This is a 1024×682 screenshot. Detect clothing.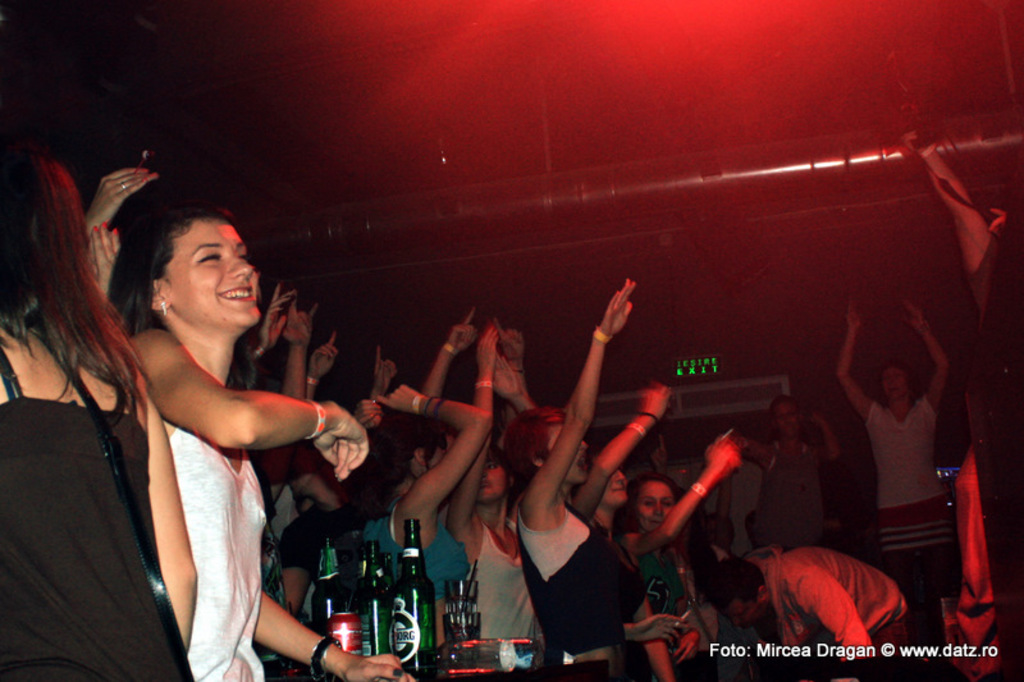
bbox(515, 486, 645, 681).
